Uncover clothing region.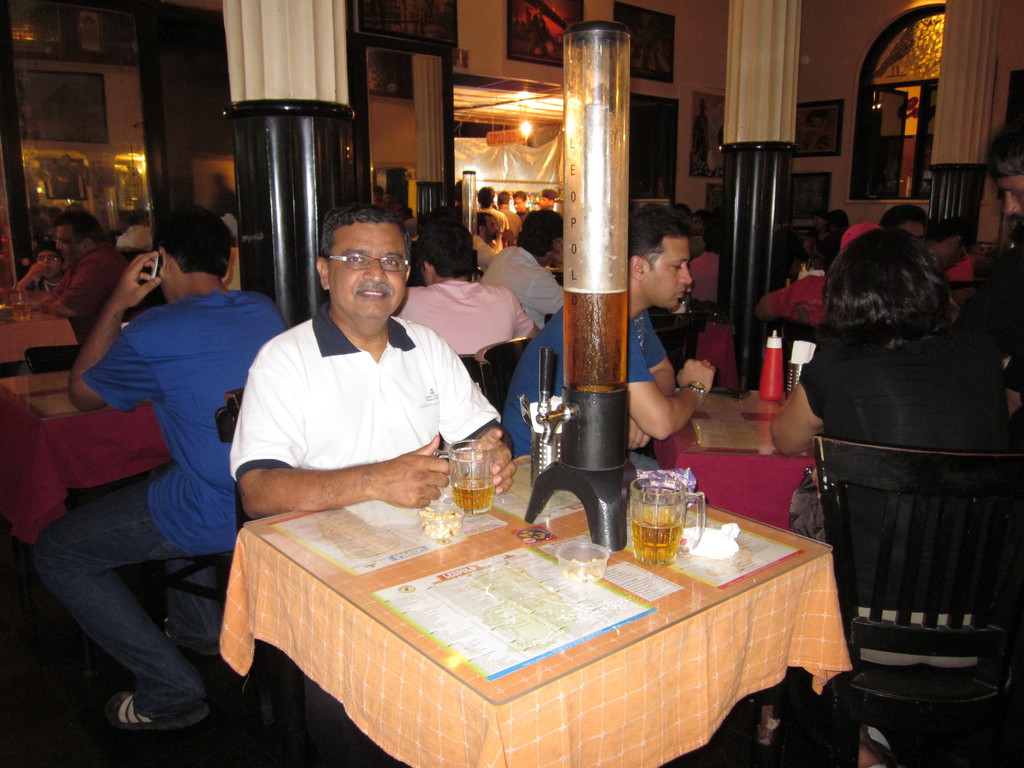
Uncovered: box=[766, 271, 824, 326].
